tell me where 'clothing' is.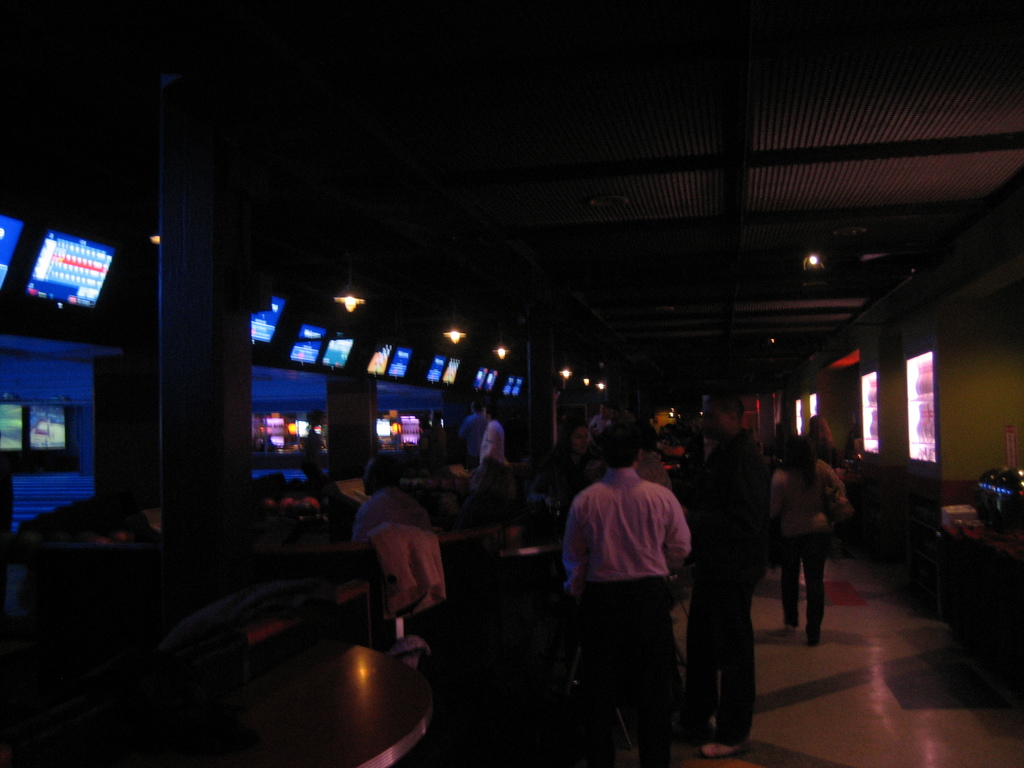
'clothing' is at 352,486,433,539.
